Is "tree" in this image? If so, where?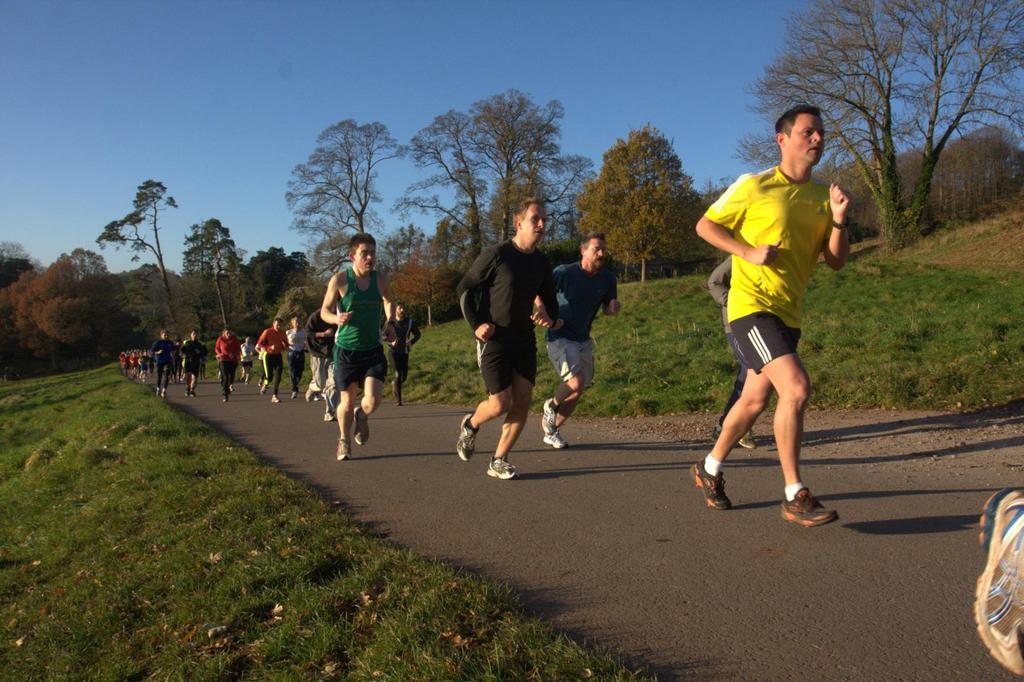
Yes, at {"x1": 576, "y1": 122, "x2": 703, "y2": 282}.
